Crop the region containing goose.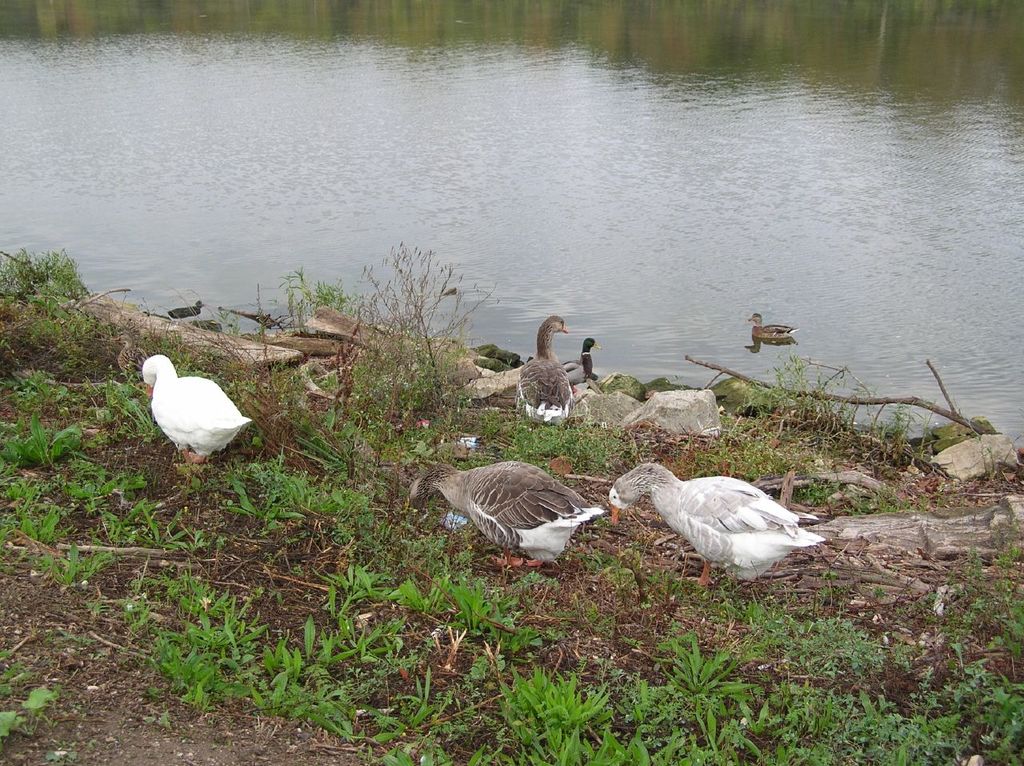
Crop region: <box>518,314,575,426</box>.
